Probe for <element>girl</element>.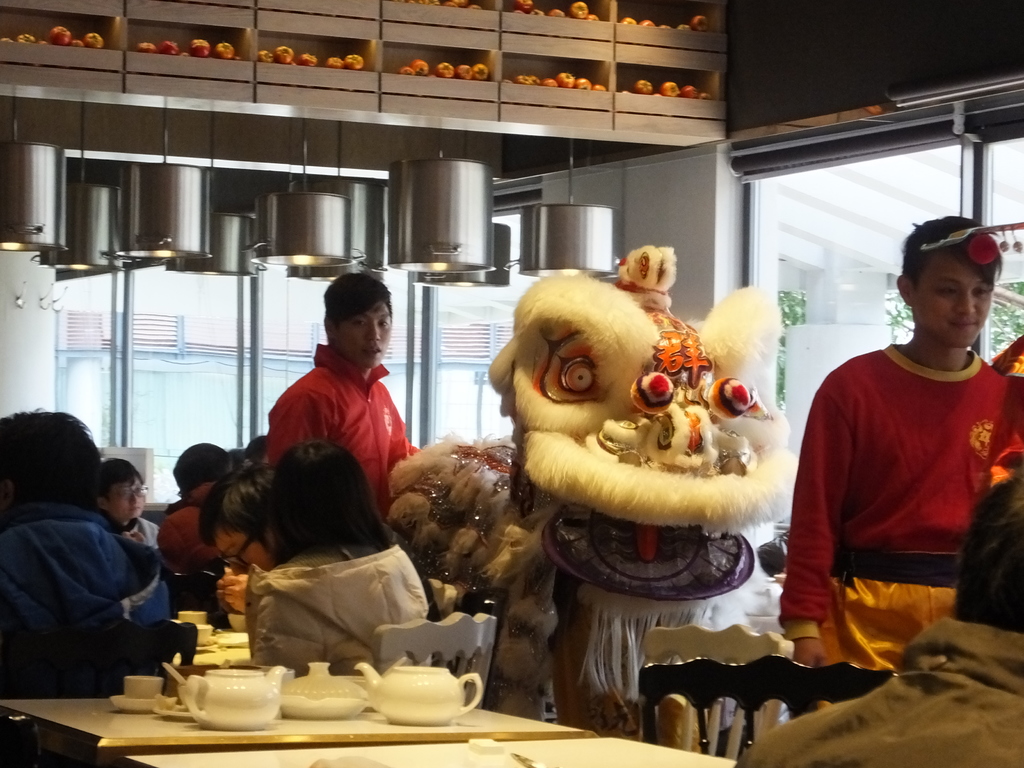
Probe result: [left=246, top=438, right=440, bottom=672].
